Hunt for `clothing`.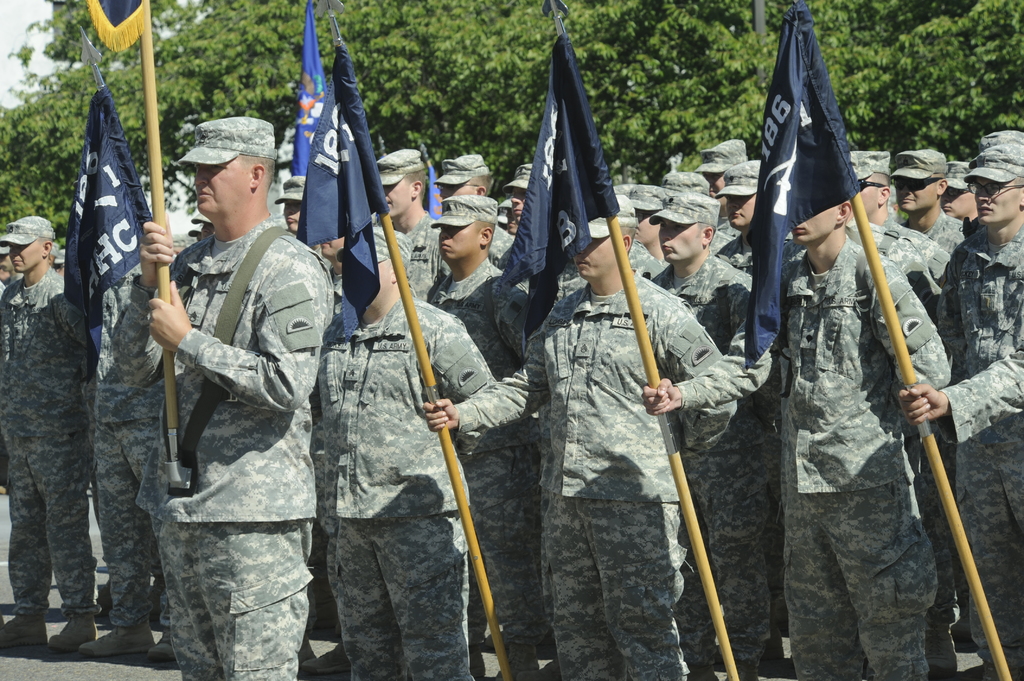
Hunted down at x1=875, y1=219, x2=957, y2=362.
